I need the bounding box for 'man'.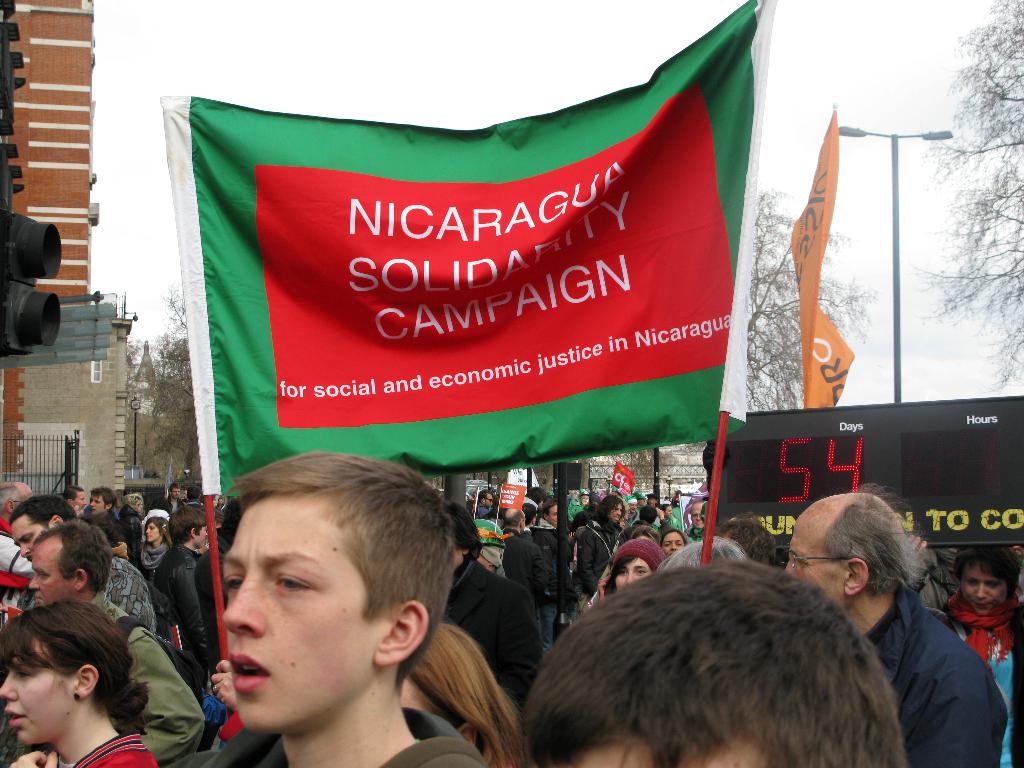
Here it is: (657,538,748,575).
